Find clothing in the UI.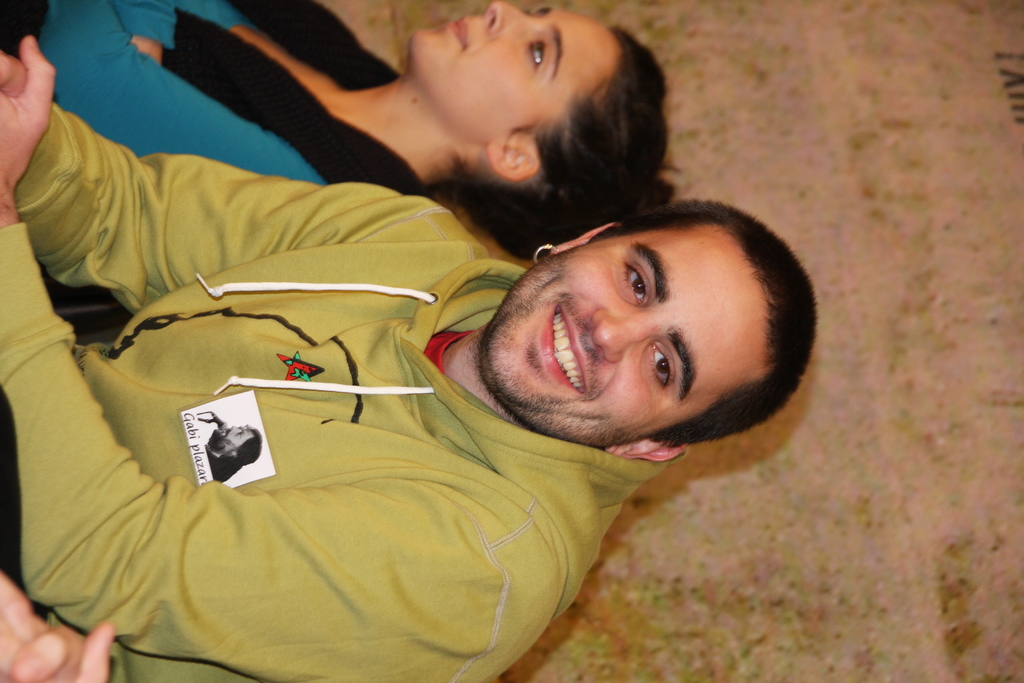
UI element at locate(33, 94, 777, 662).
